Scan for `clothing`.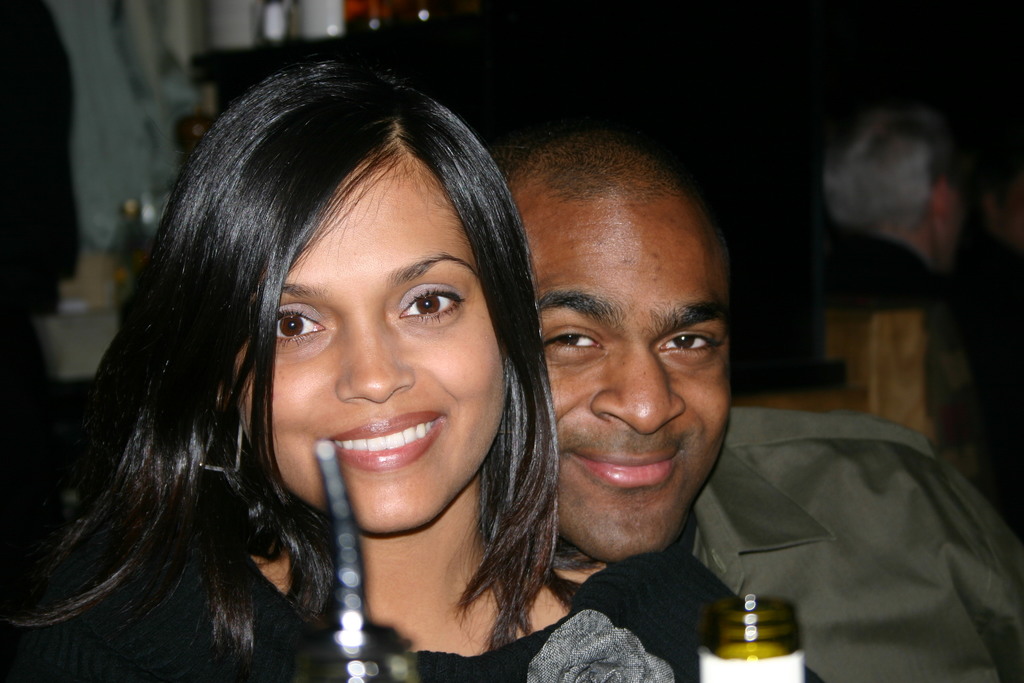
Scan result: [257, 552, 827, 682].
